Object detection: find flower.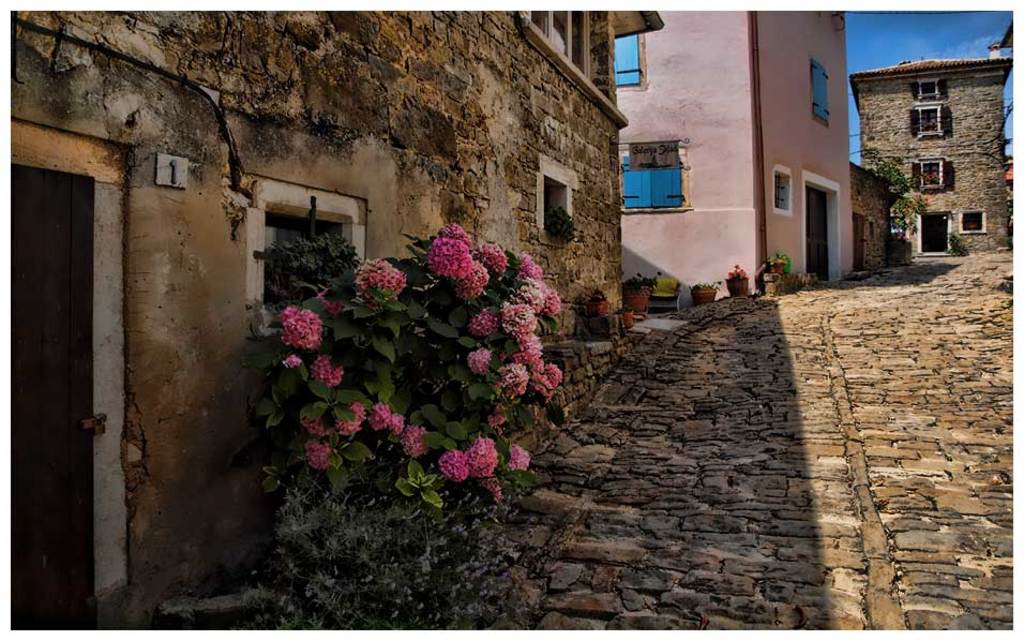
359,252,398,292.
